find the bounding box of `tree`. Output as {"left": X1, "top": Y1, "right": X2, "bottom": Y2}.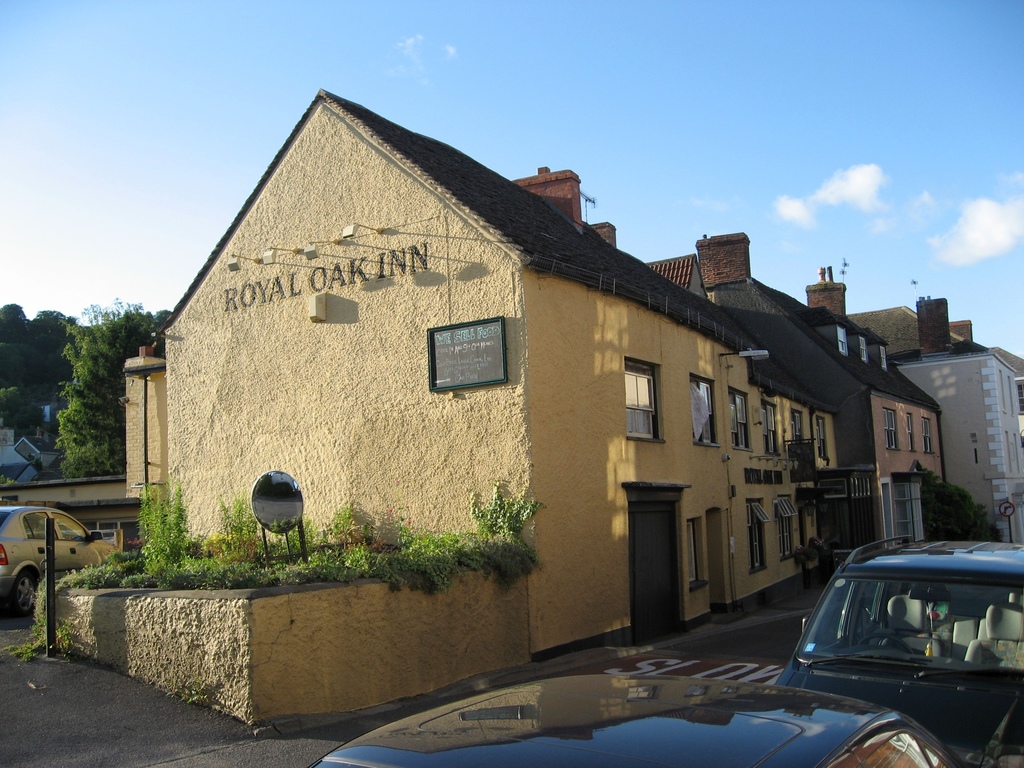
{"left": 20, "top": 306, "right": 67, "bottom": 383}.
